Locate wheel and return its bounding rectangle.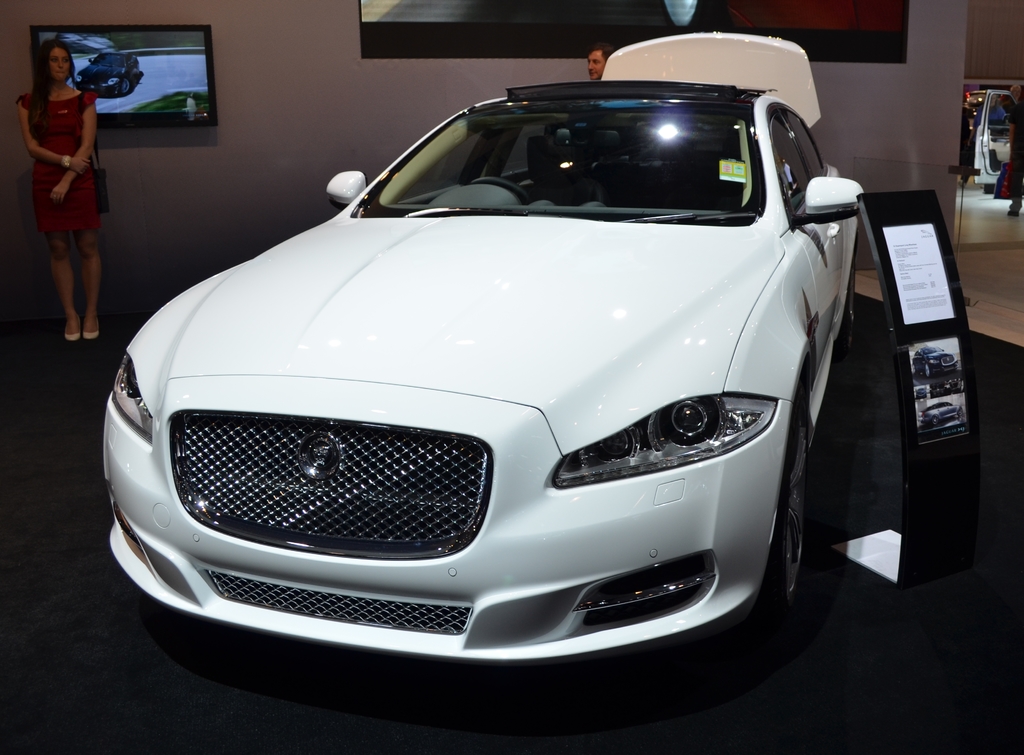
[x1=925, y1=364, x2=932, y2=377].
